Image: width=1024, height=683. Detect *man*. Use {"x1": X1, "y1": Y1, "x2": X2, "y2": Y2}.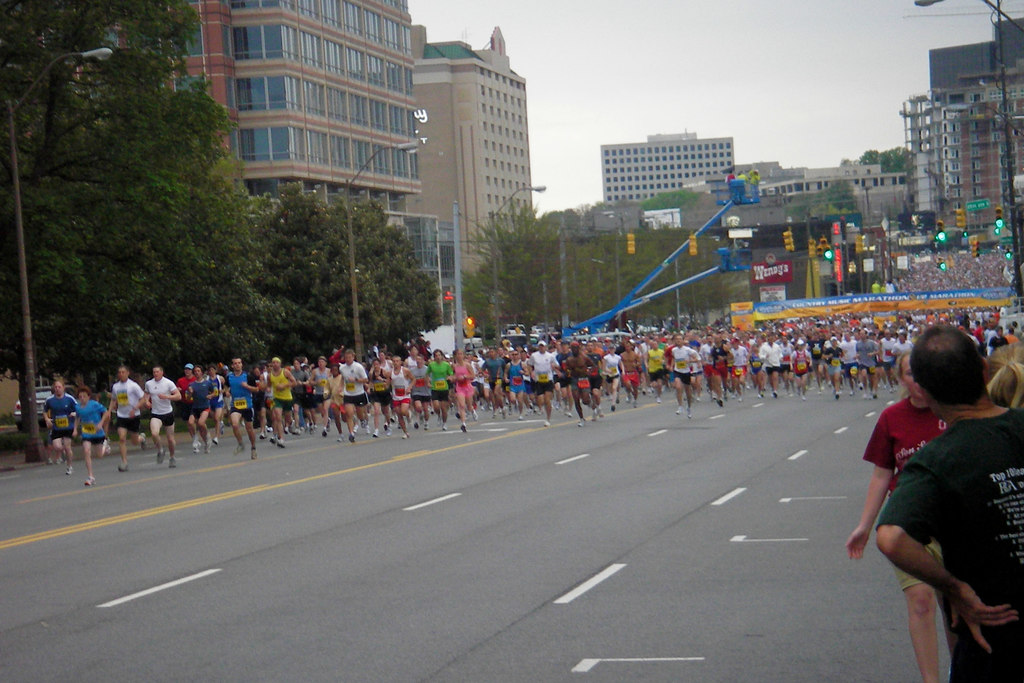
{"x1": 851, "y1": 329, "x2": 881, "y2": 395}.
